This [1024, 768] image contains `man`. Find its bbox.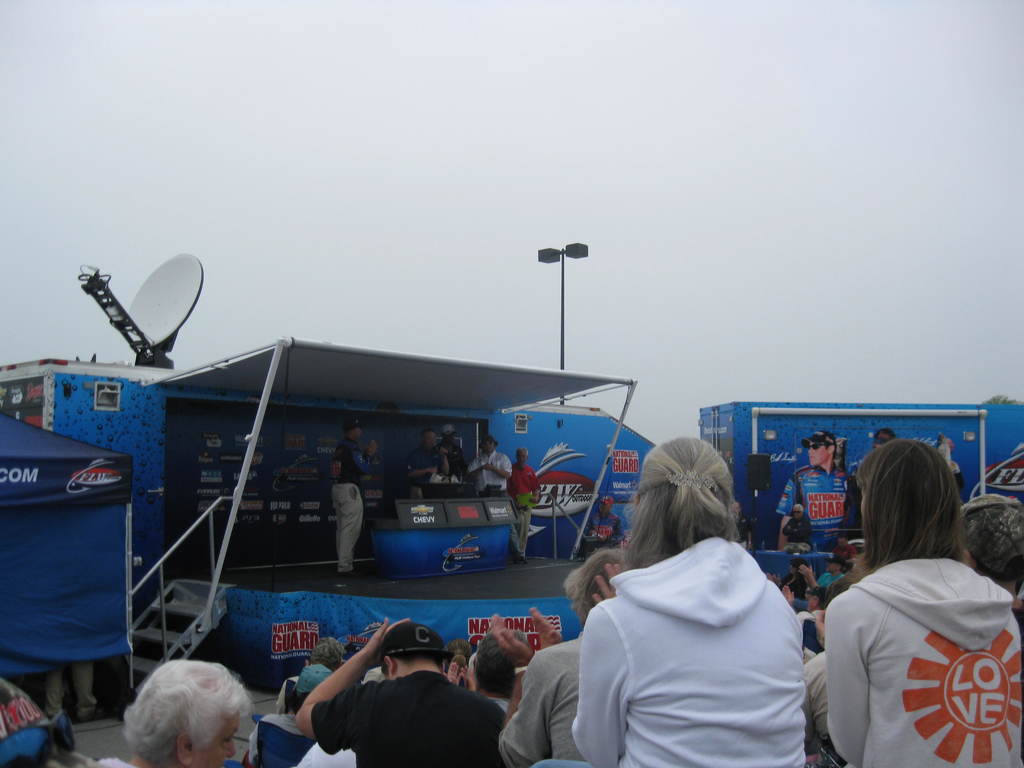
[329, 419, 374, 569].
